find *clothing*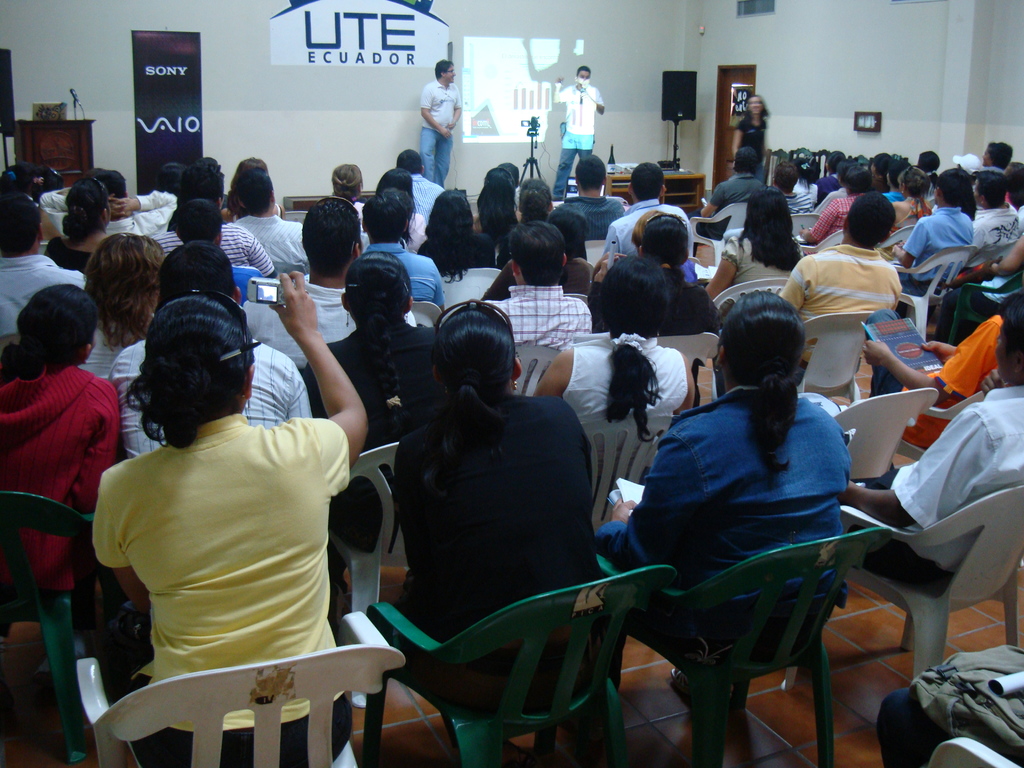
bbox=(556, 339, 680, 506)
